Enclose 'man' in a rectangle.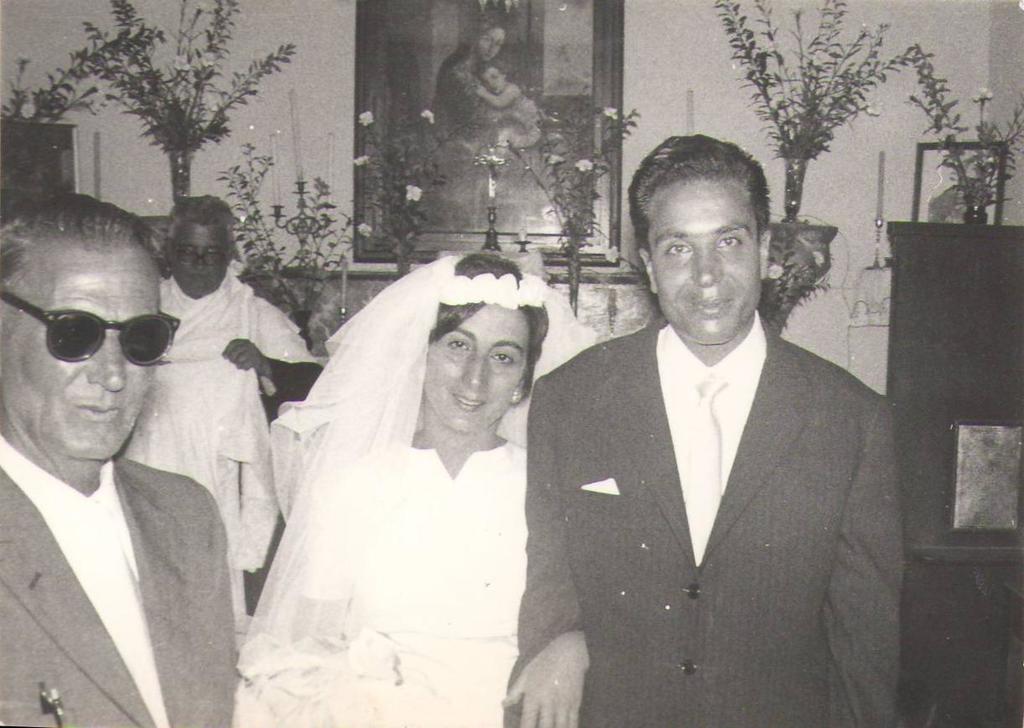
box=[0, 189, 236, 727].
